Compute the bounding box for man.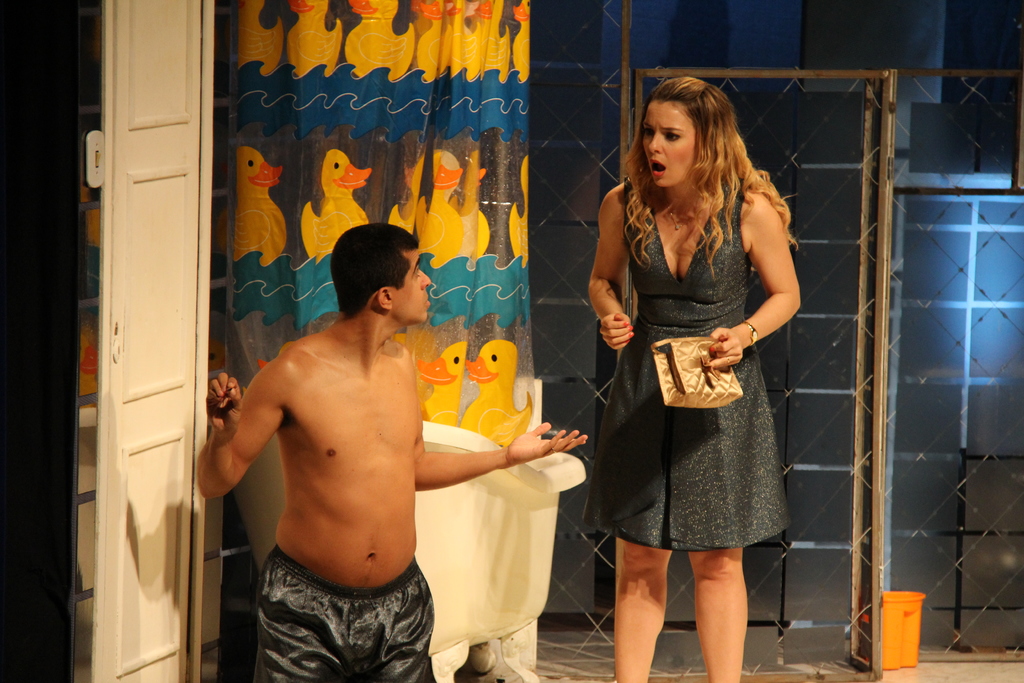
left=215, top=238, right=515, bottom=668.
